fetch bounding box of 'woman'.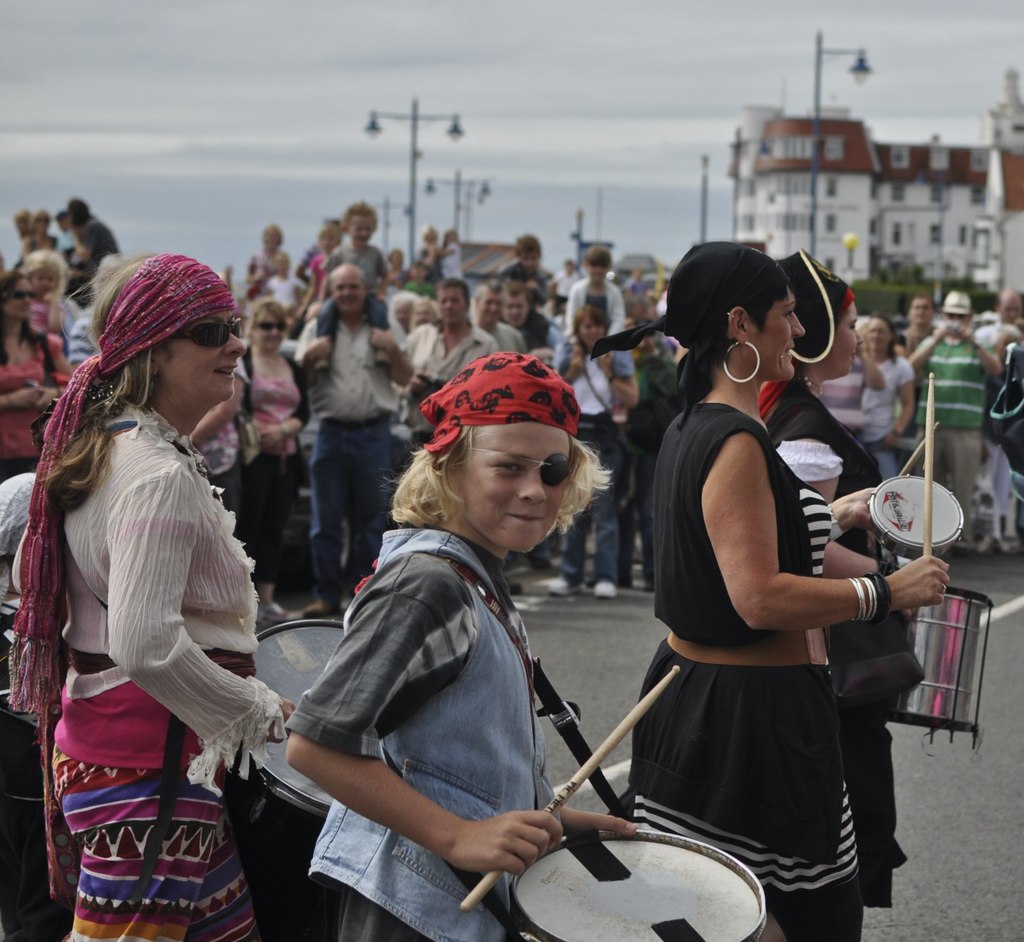
Bbox: [x1=226, y1=295, x2=303, y2=628].
